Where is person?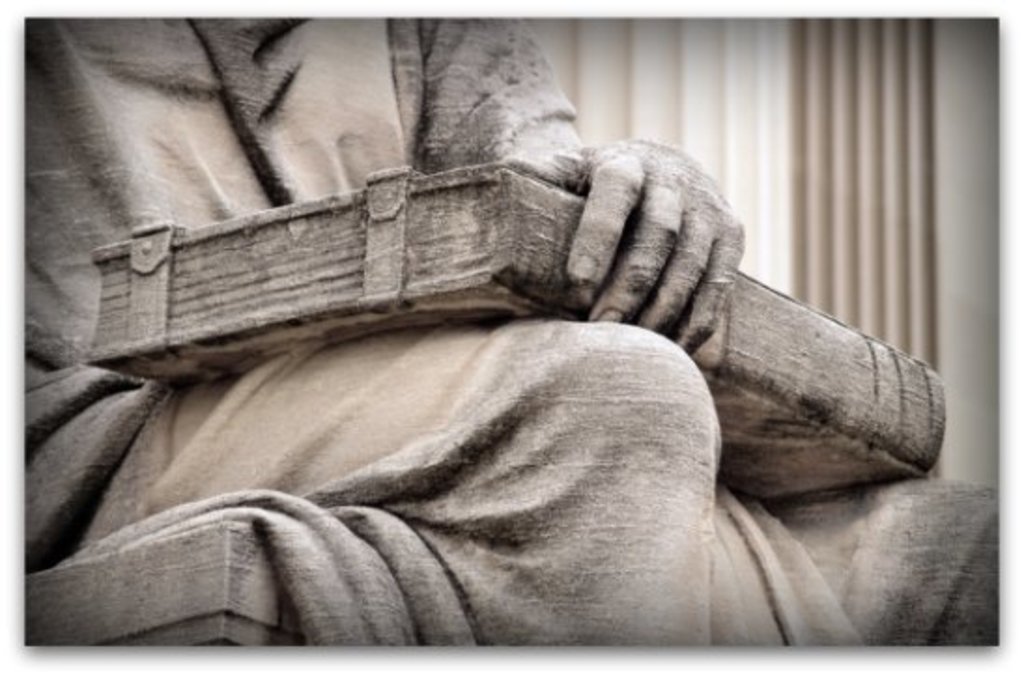
<bbox>37, 37, 947, 633</bbox>.
